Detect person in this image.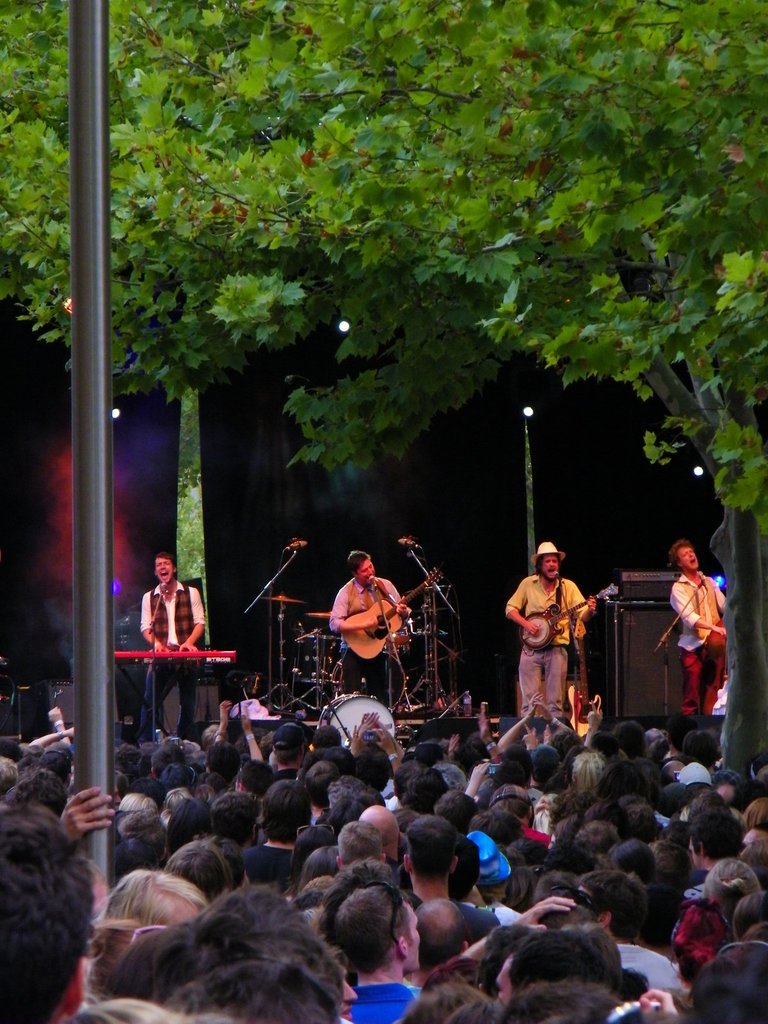
Detection: crop(497, 536, 605, 715).
